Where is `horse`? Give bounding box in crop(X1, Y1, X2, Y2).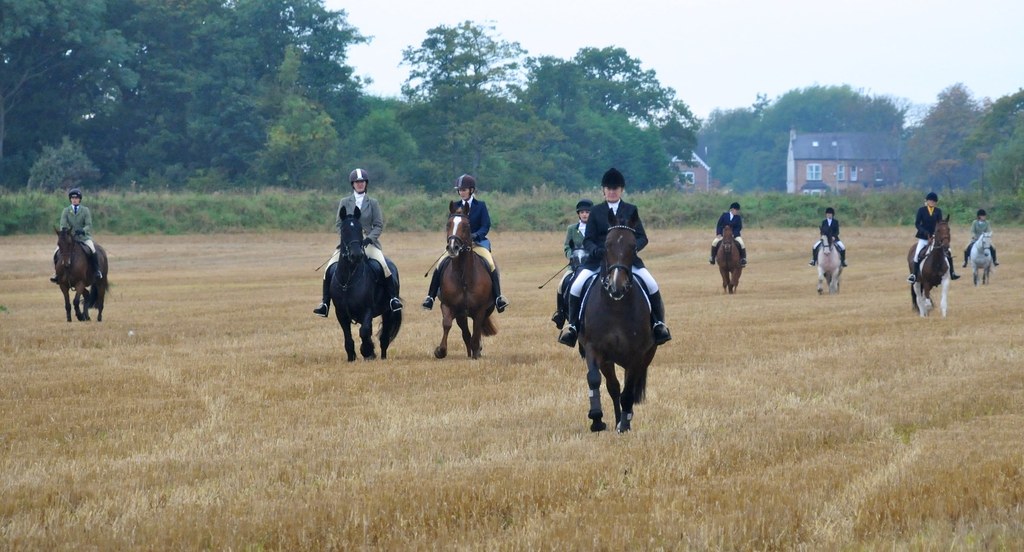
crop(573, 204, 660, 431).
